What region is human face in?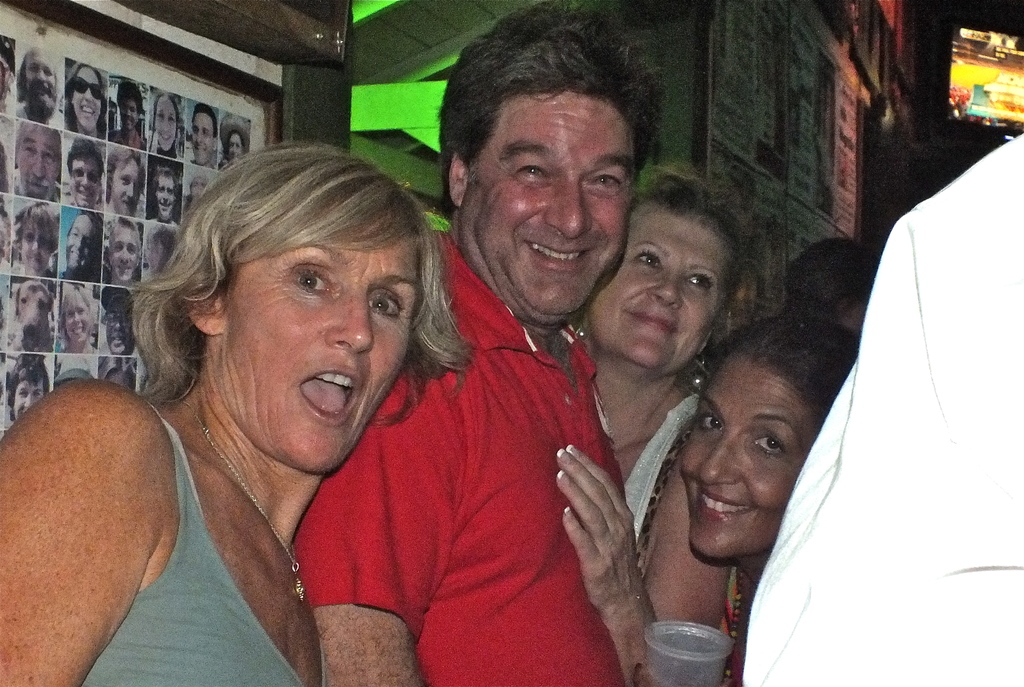
465:94:633:327.
